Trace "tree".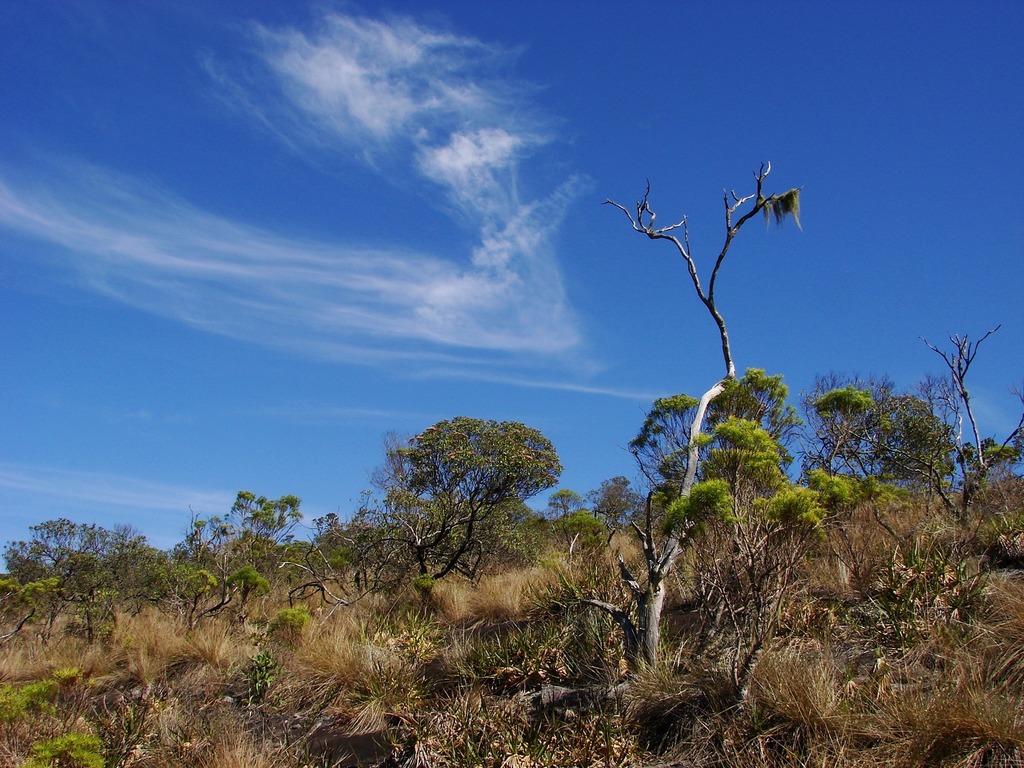
Traced to box(158, 519, 248, 630).
